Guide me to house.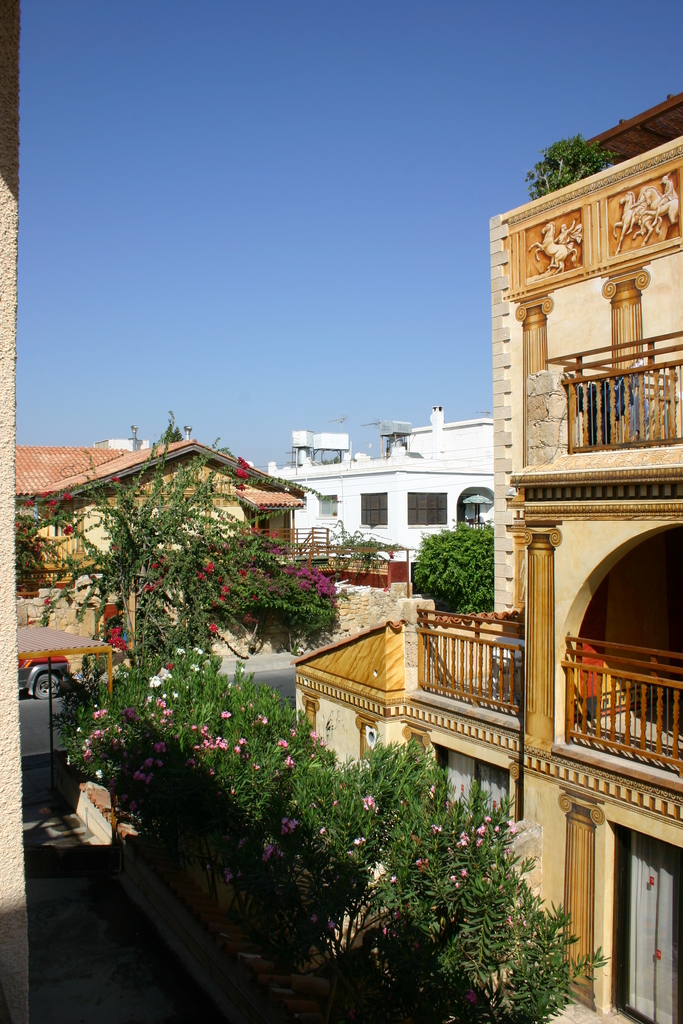
Guidance: <bbox>0, 3, 34, 1023</bbox>.
